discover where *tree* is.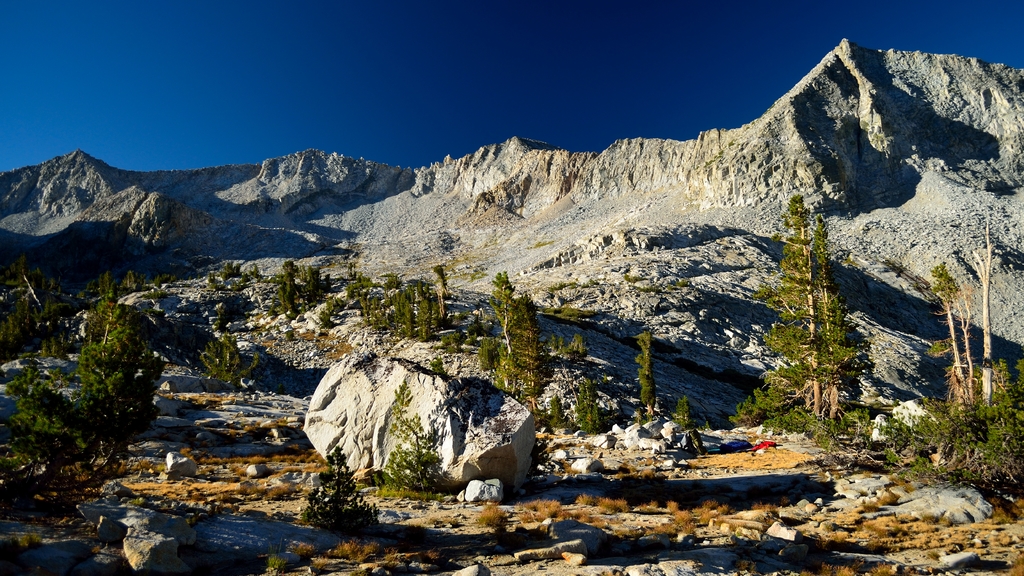
Discovered at <box>760,188,833,410</box>.
